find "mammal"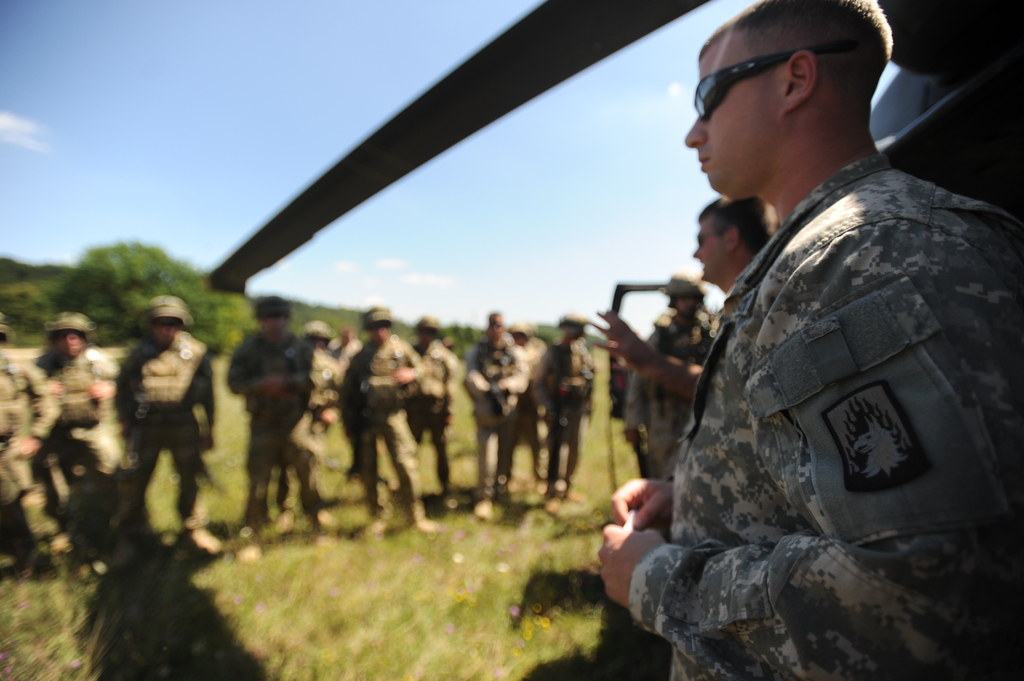
(x1=579, y1=201, x2=774, y2=408)
